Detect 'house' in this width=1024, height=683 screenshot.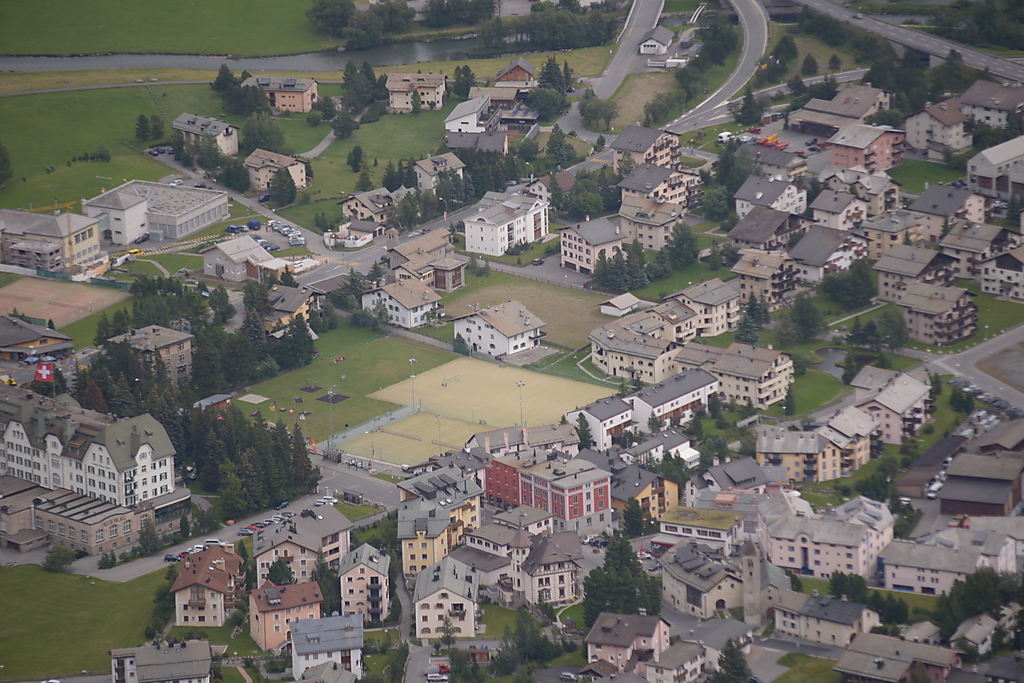
Detection: BBox(251, 154, 317, 199).
